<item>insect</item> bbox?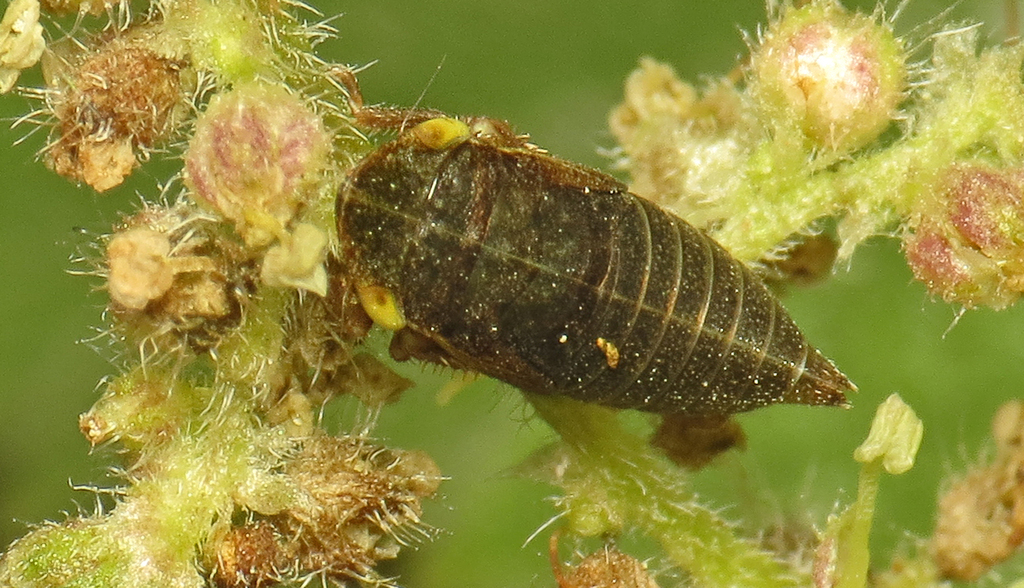
[left=330, top=59, right=855, bottom=479]
